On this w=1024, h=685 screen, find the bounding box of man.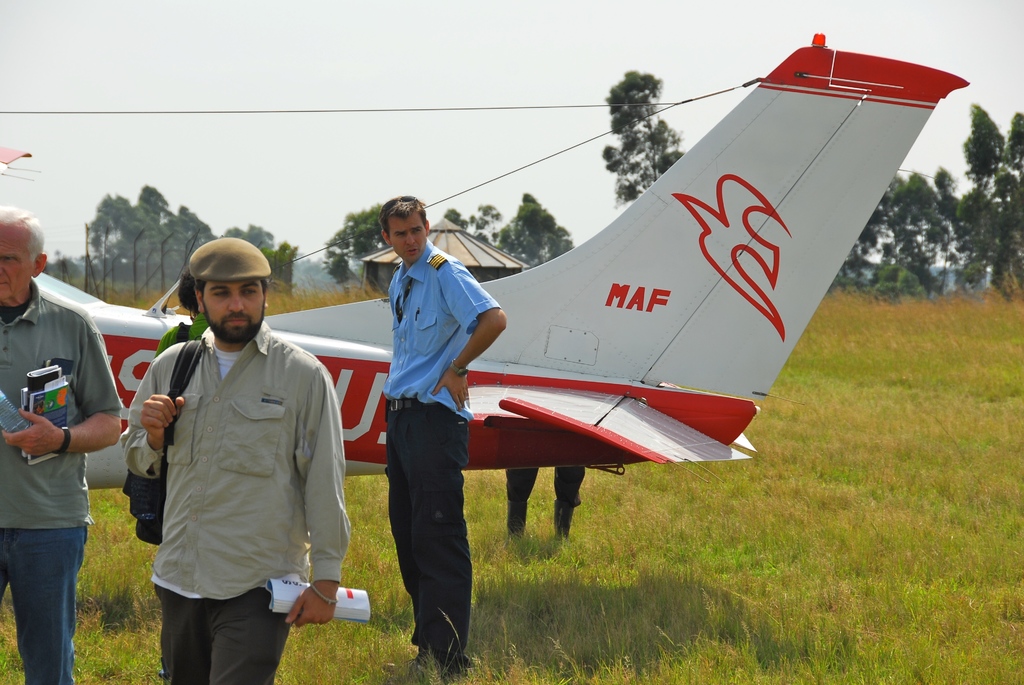
Bounding box: x1=0 y1=194 x2=128 y2=684.
